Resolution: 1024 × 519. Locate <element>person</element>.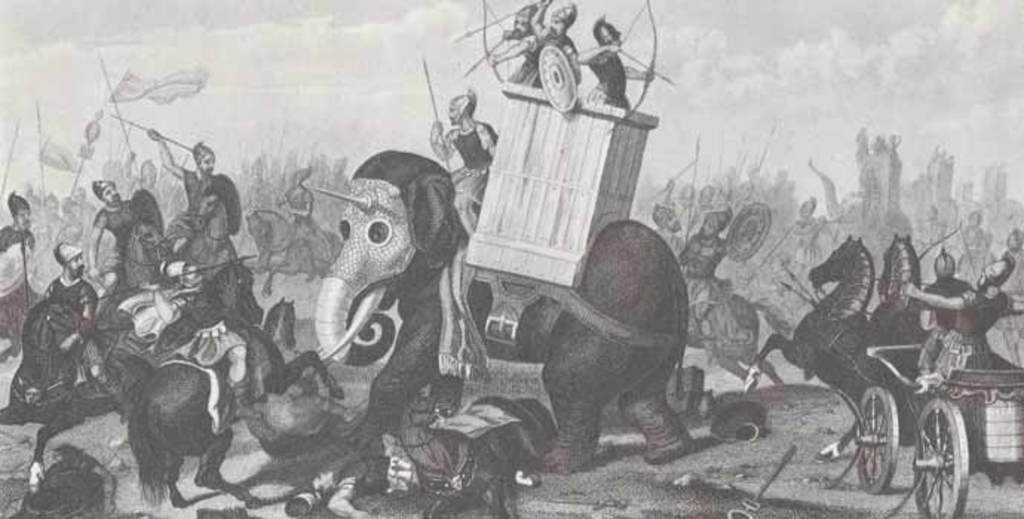
detection(907, 255, 1023, 384).
